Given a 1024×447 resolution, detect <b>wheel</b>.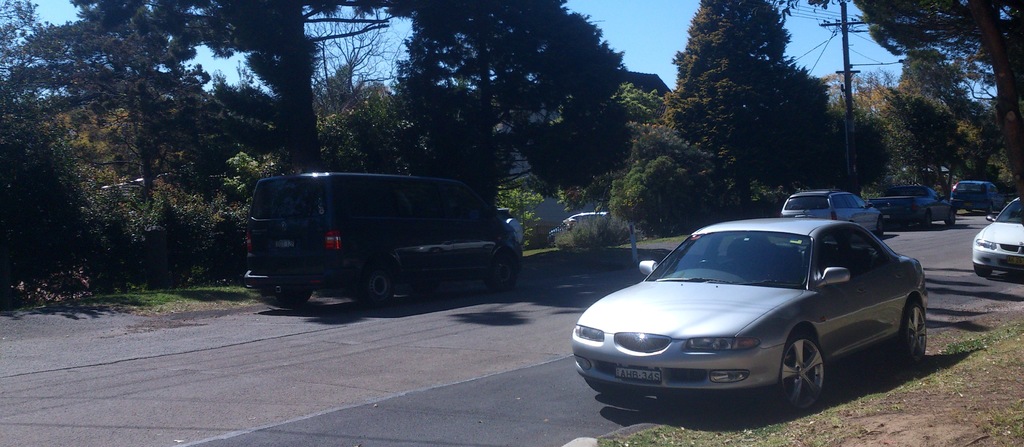
{"left": 922, "top": 213, "right": 934, "bottom": 230}.
